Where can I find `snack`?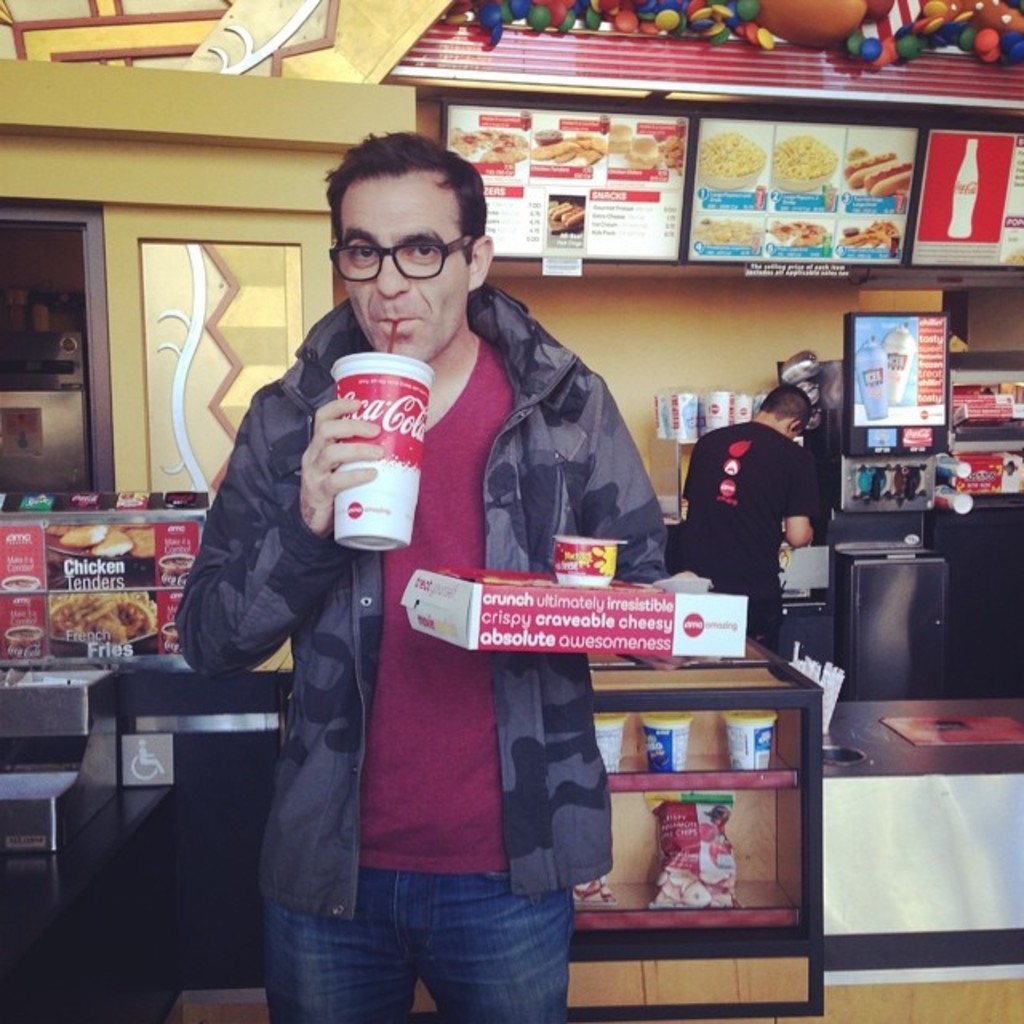
You can find it at left=693, top=221, right=760, bottom=243.
